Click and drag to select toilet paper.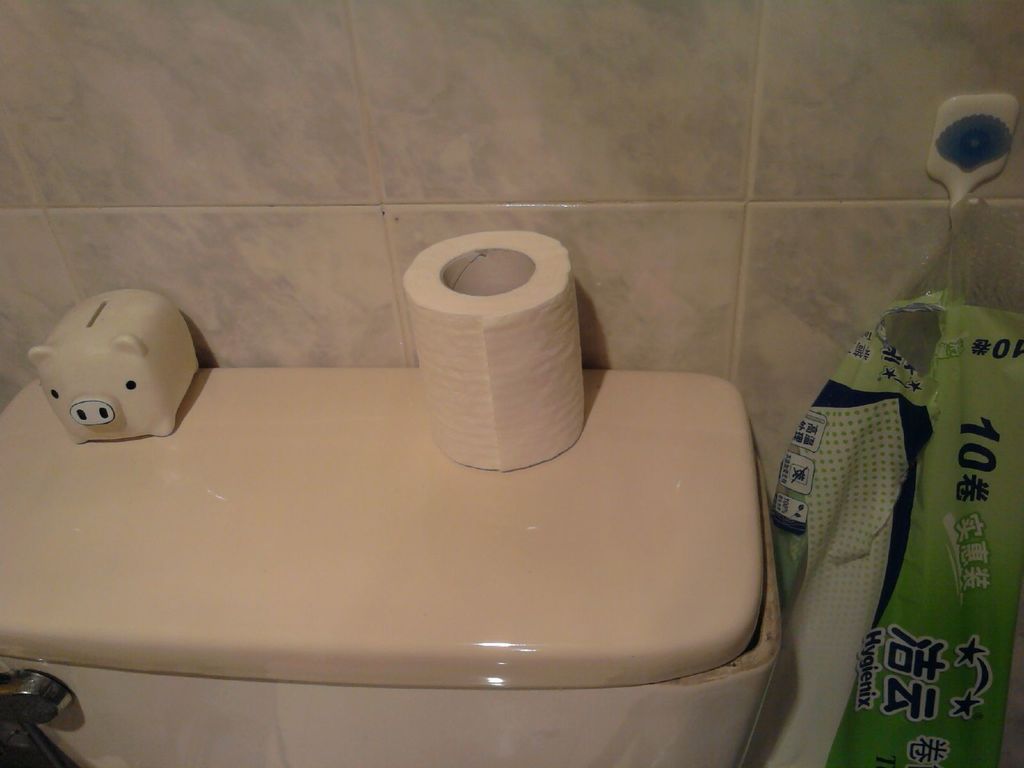
Selection: detection(404, 233, 591, 475).
